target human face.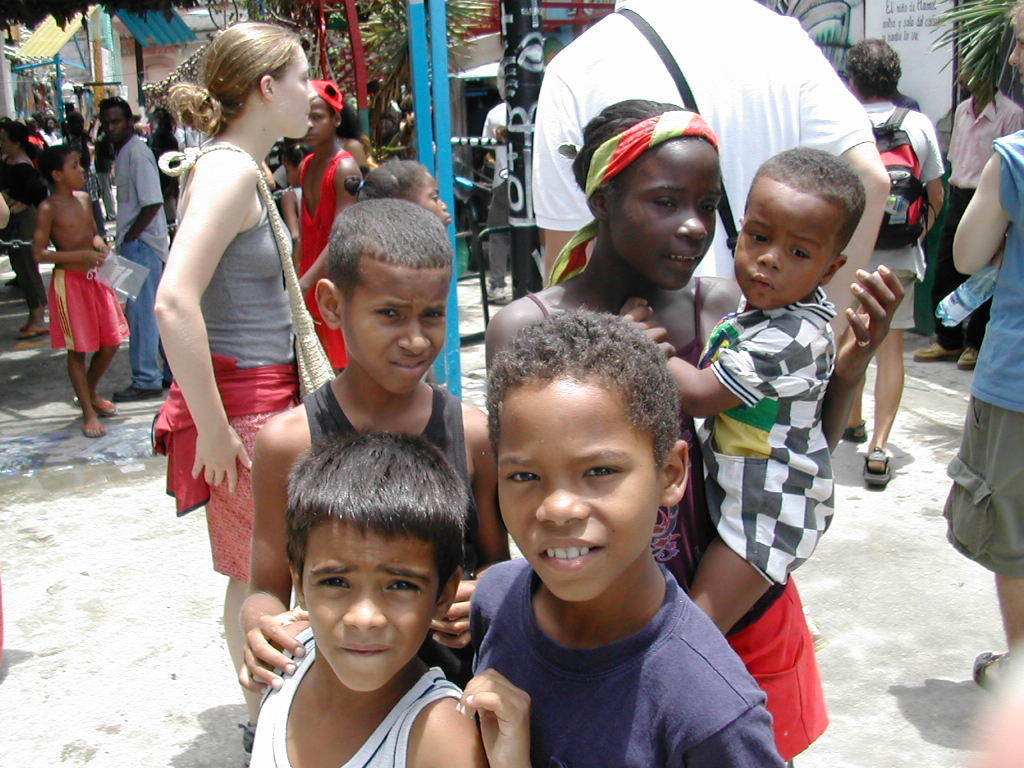
Target region: [x1=100, y1=101, x2=130, y2=142].
